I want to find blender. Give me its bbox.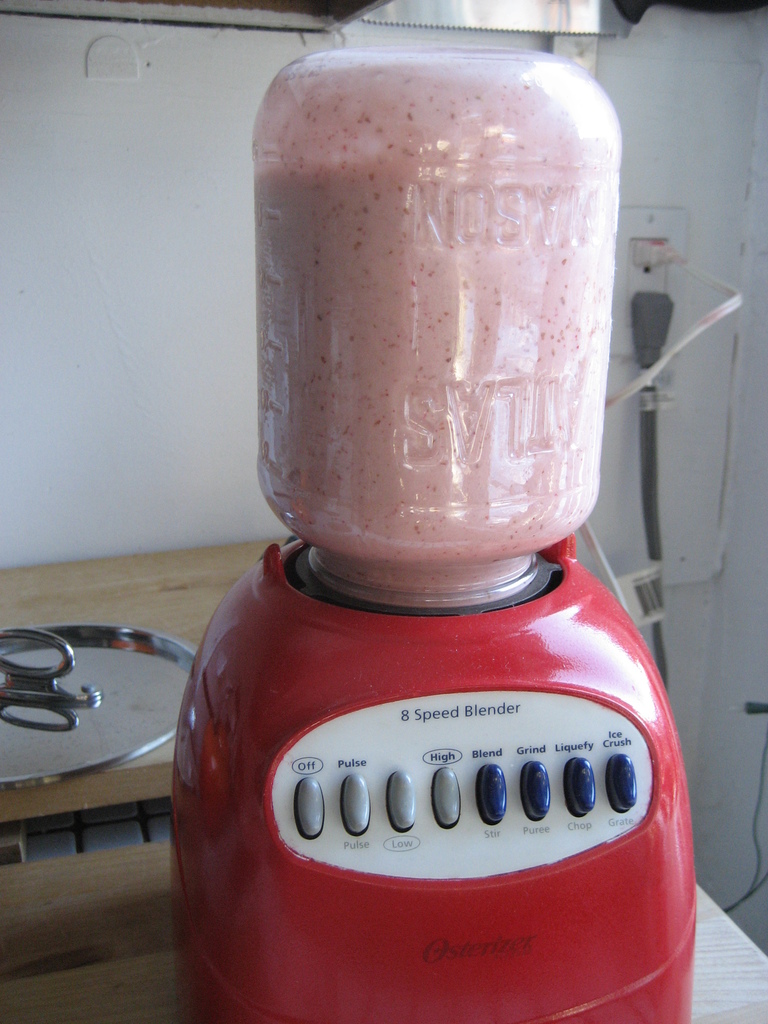
x1=173 y1=40 x2=695 y2=1023.
